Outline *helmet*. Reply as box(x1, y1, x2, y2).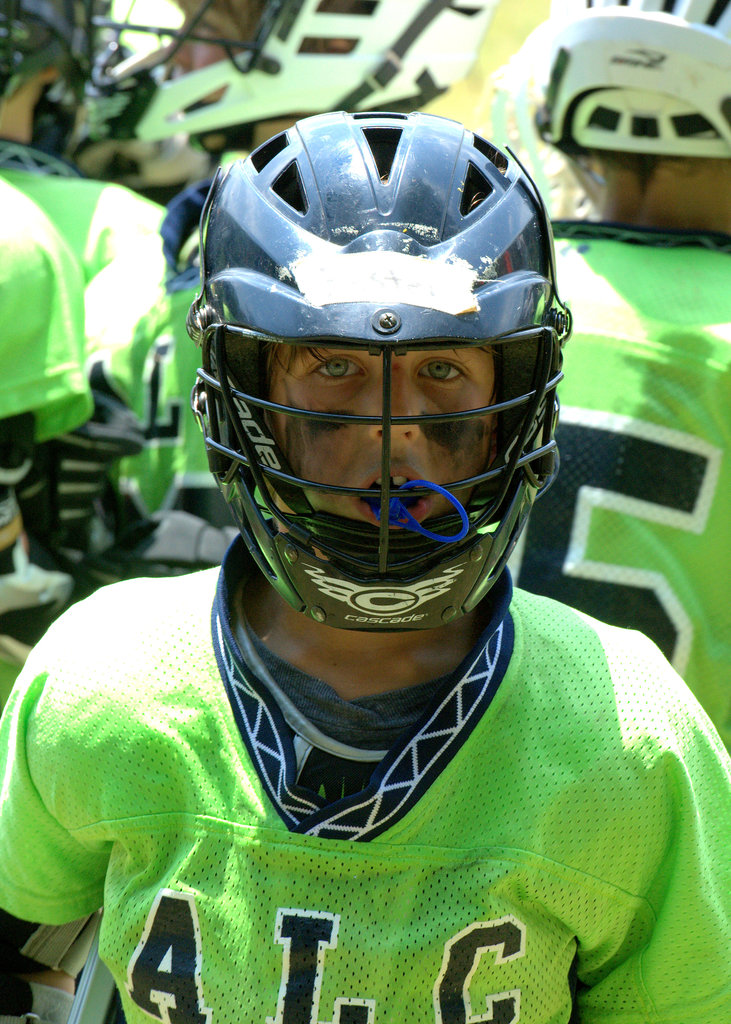
box(0, 0, 144, 164).
